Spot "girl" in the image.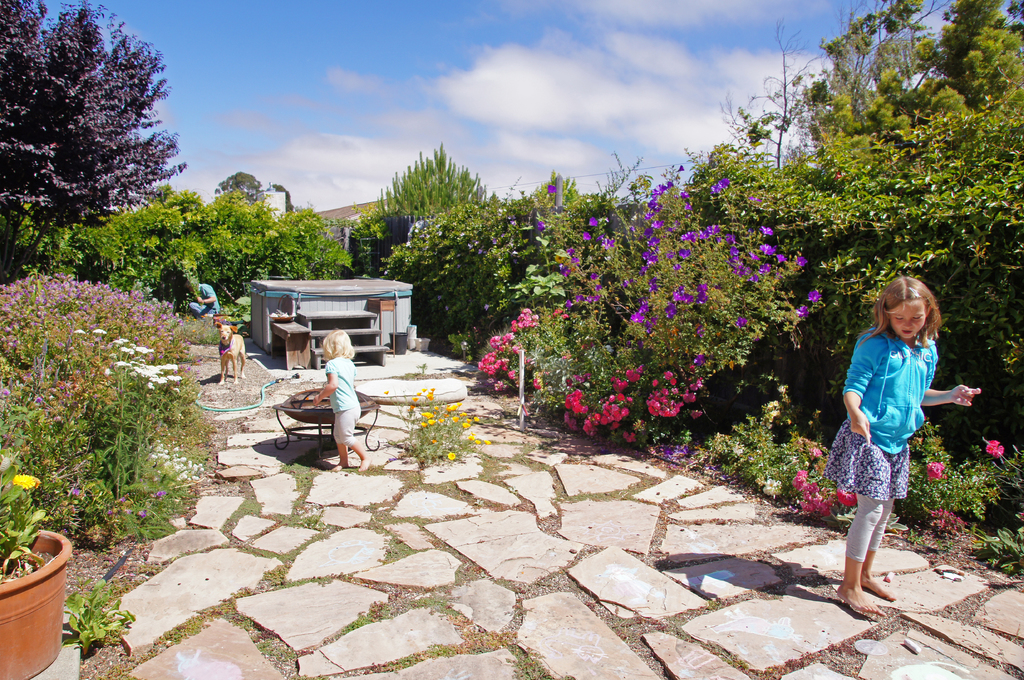
"girl" found at (311,329,373,471).
